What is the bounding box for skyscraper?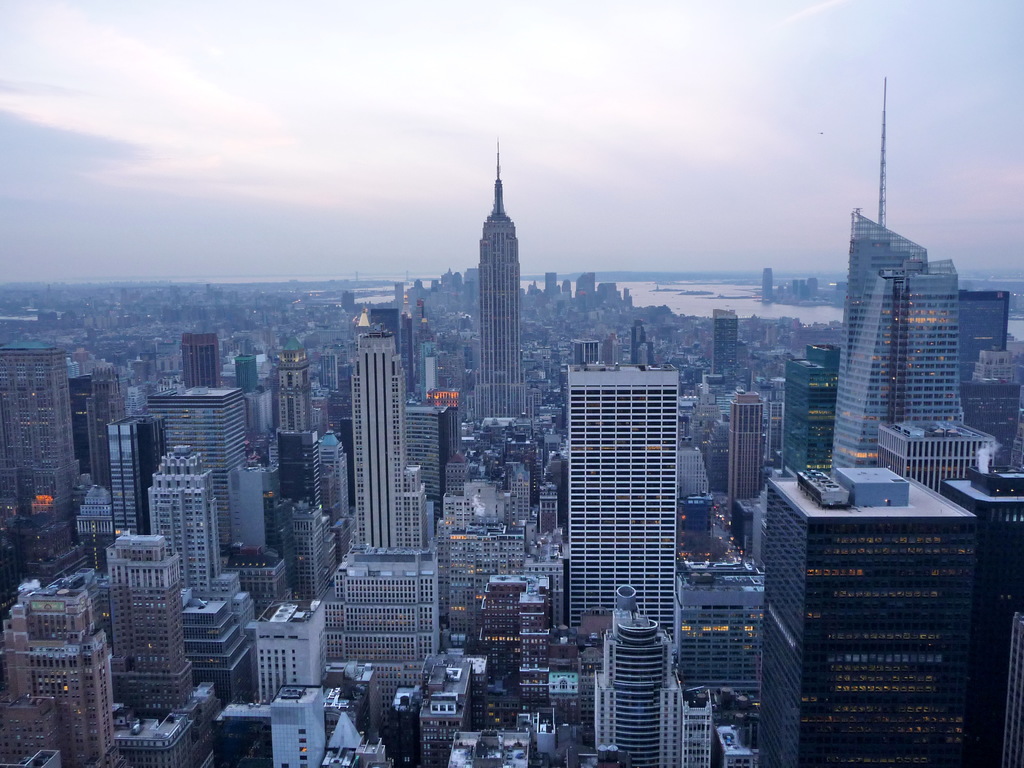
(x1=81, y1=483, x2=134, y2=576).
